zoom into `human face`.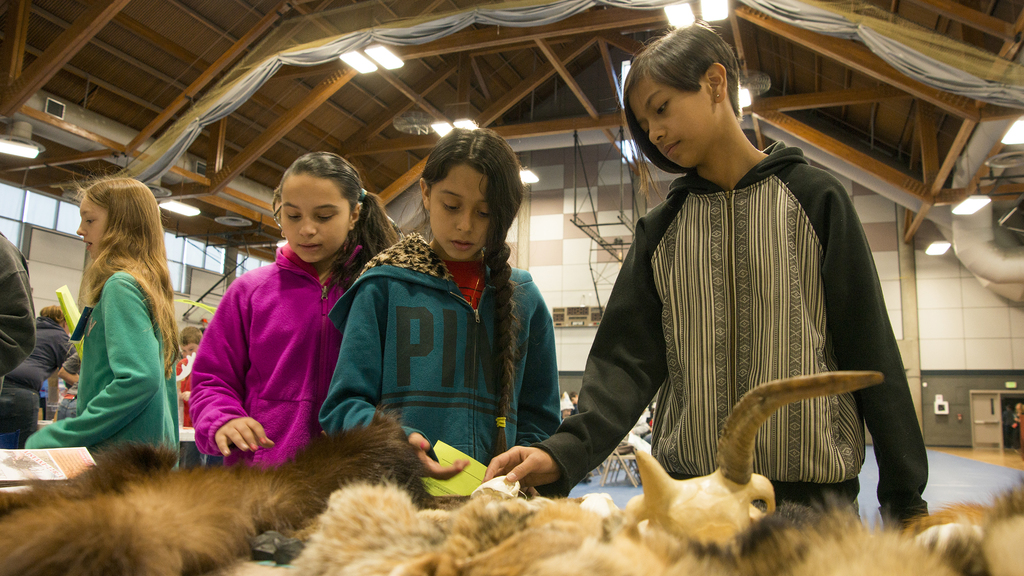
Zoom target: [72, 198, 115, 261].
